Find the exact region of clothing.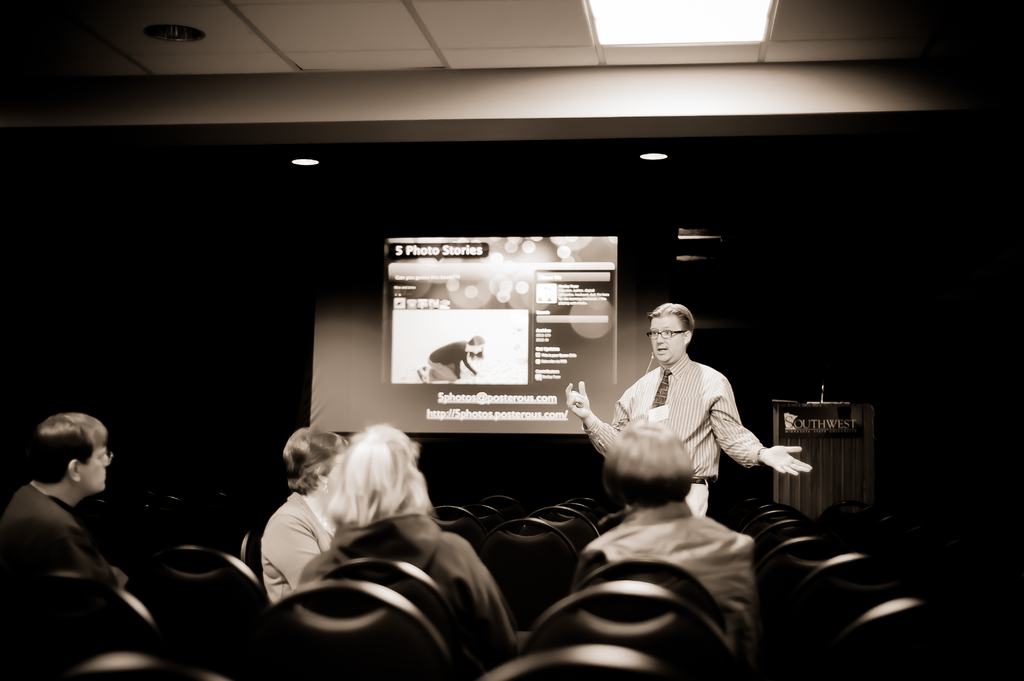
Exact region: {"x1": 605, "y1": 332, "x2": 787, "y2": 516}.
